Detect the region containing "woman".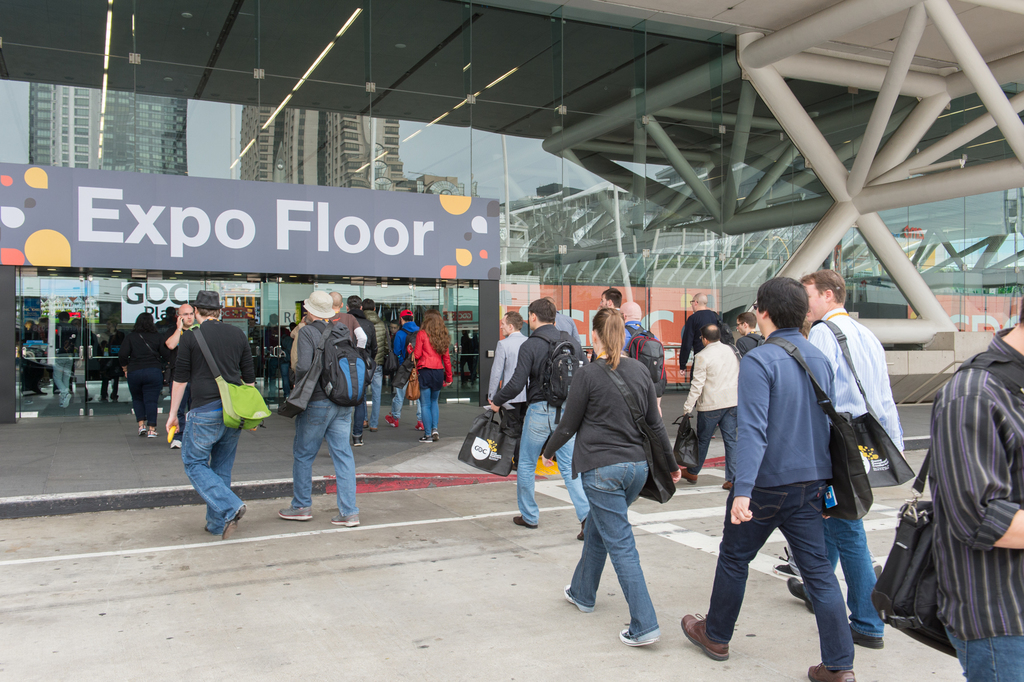
[540,304,682,640].
